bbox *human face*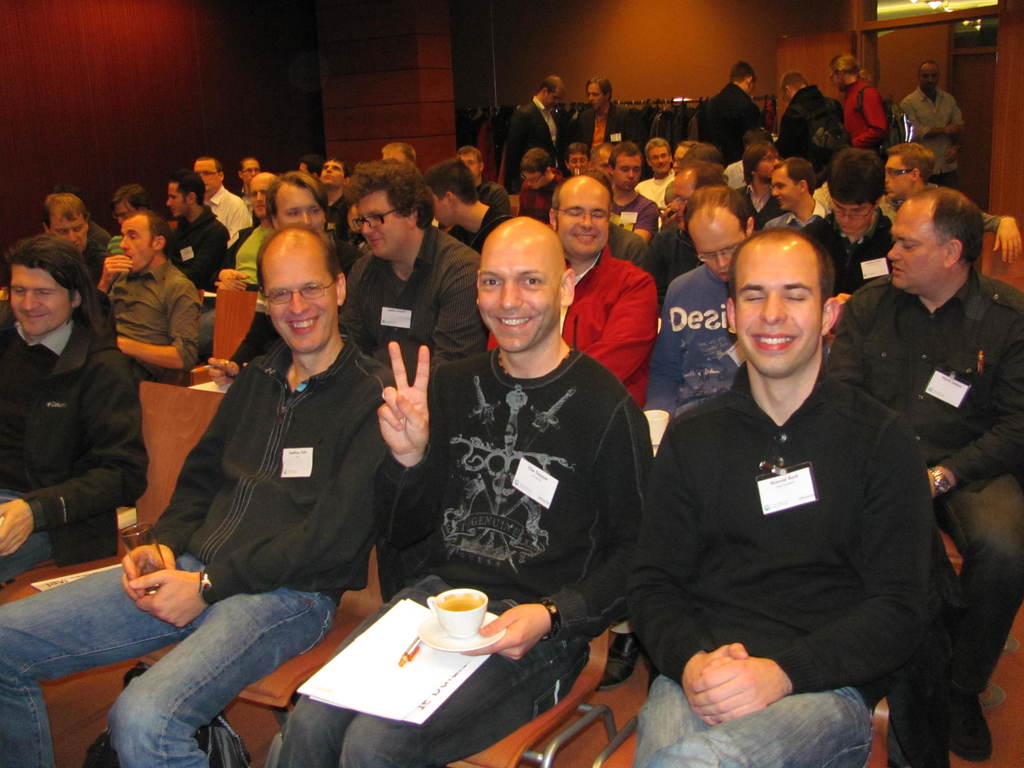
x1=4 y1=263 x2=70 y2=336
